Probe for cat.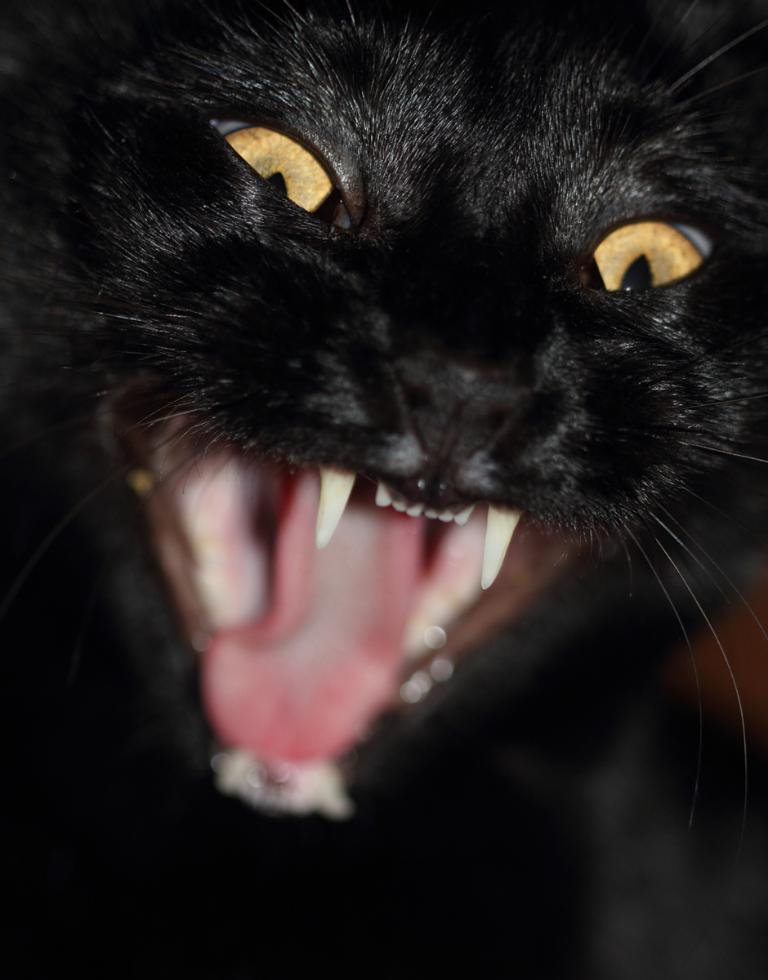
Probe result: box=[0, 0, 767, 979].
